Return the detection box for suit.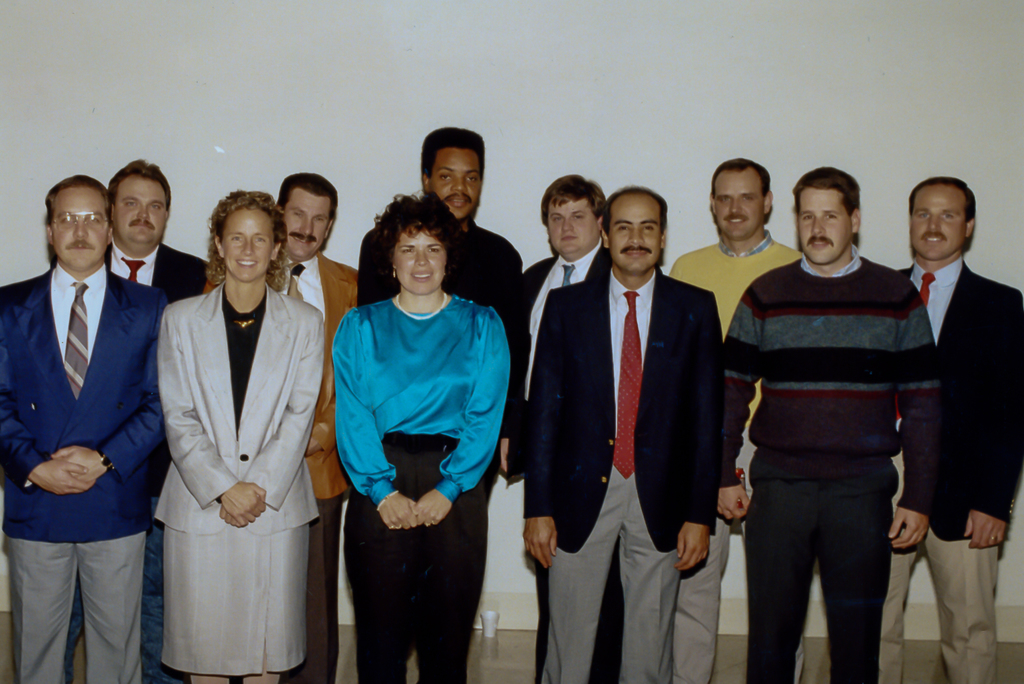
rect(498, 237, 664, 683).
